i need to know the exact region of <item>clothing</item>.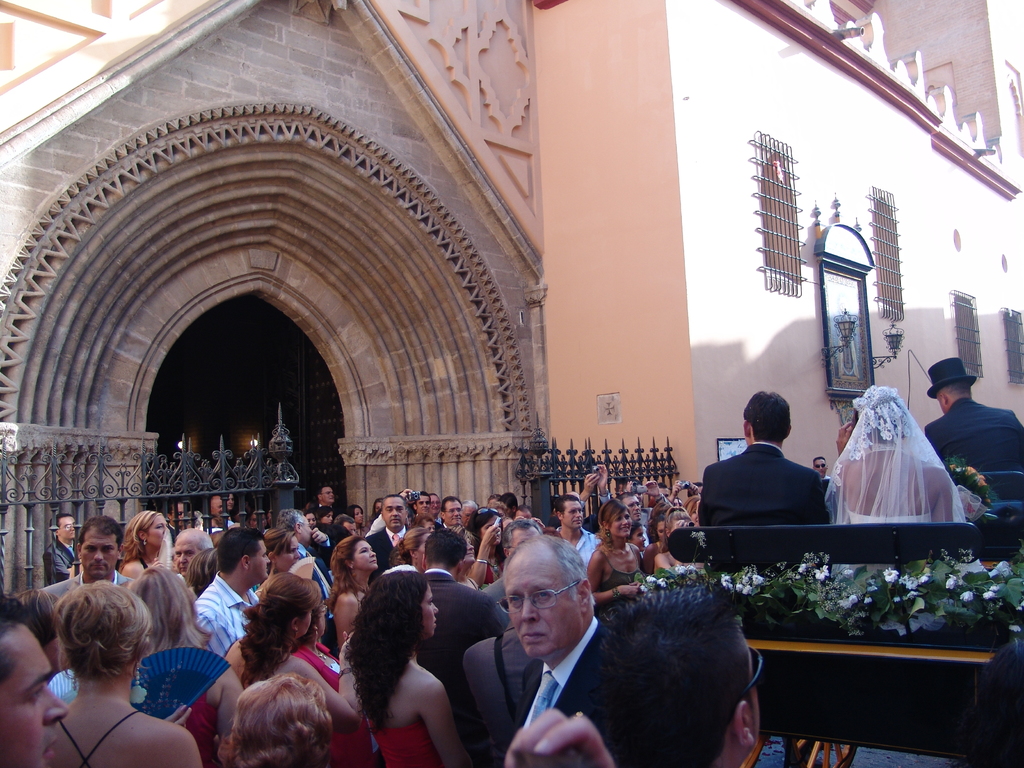
Region: {"left": 419, "top": 561, "right": 507, "bottom": 767}.
